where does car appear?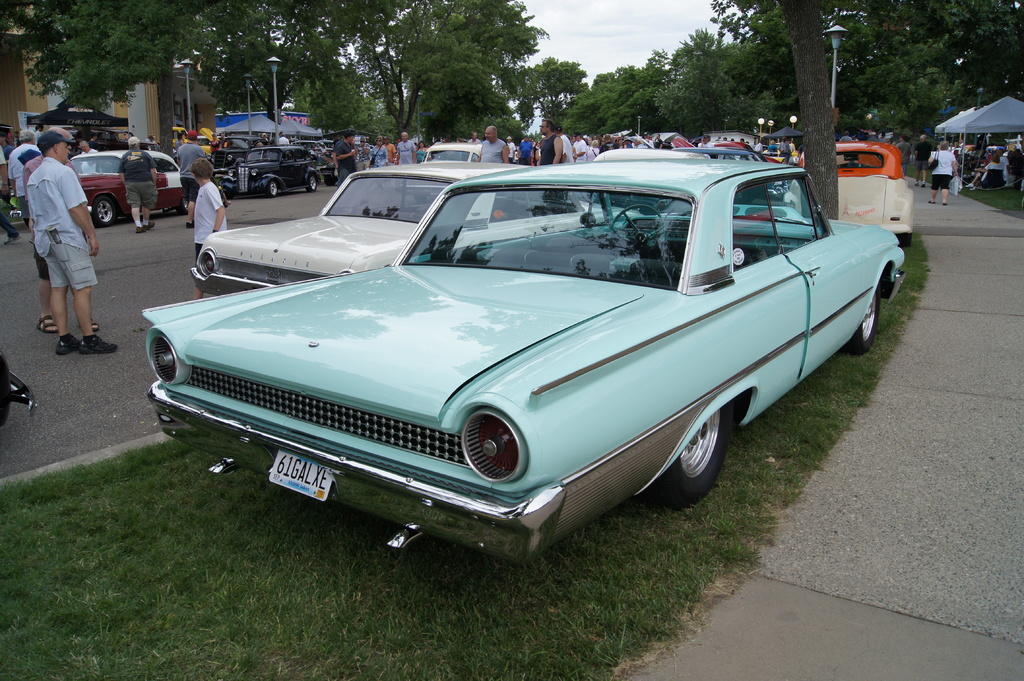
Appears at 134,159,914,563.
